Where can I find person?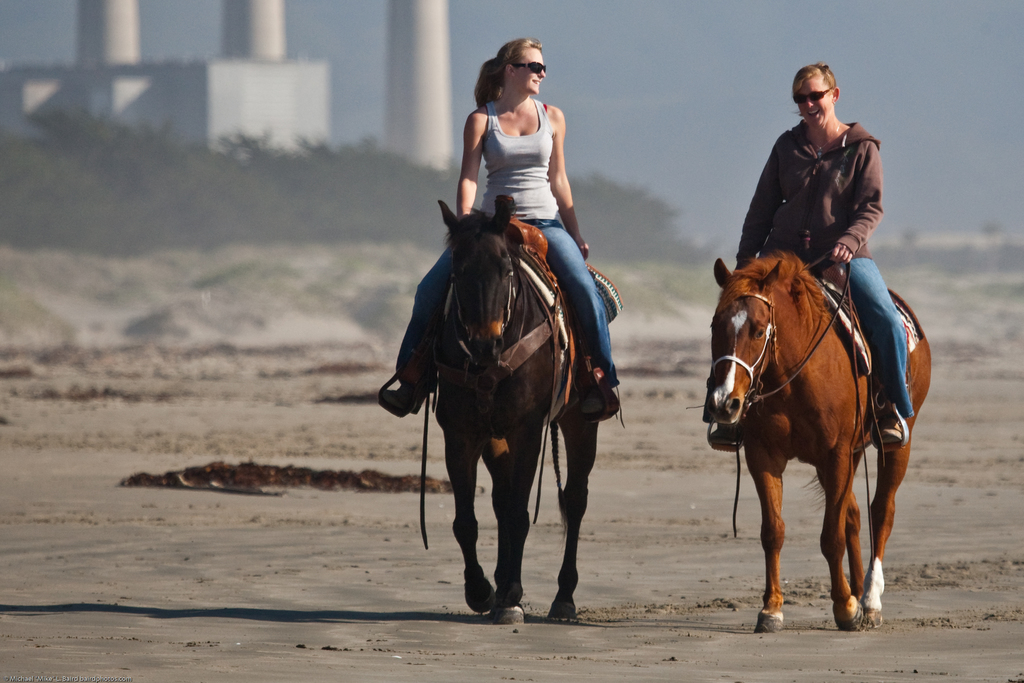
You can find it at (x1=732, y1=59, x2=911, y2=448).
